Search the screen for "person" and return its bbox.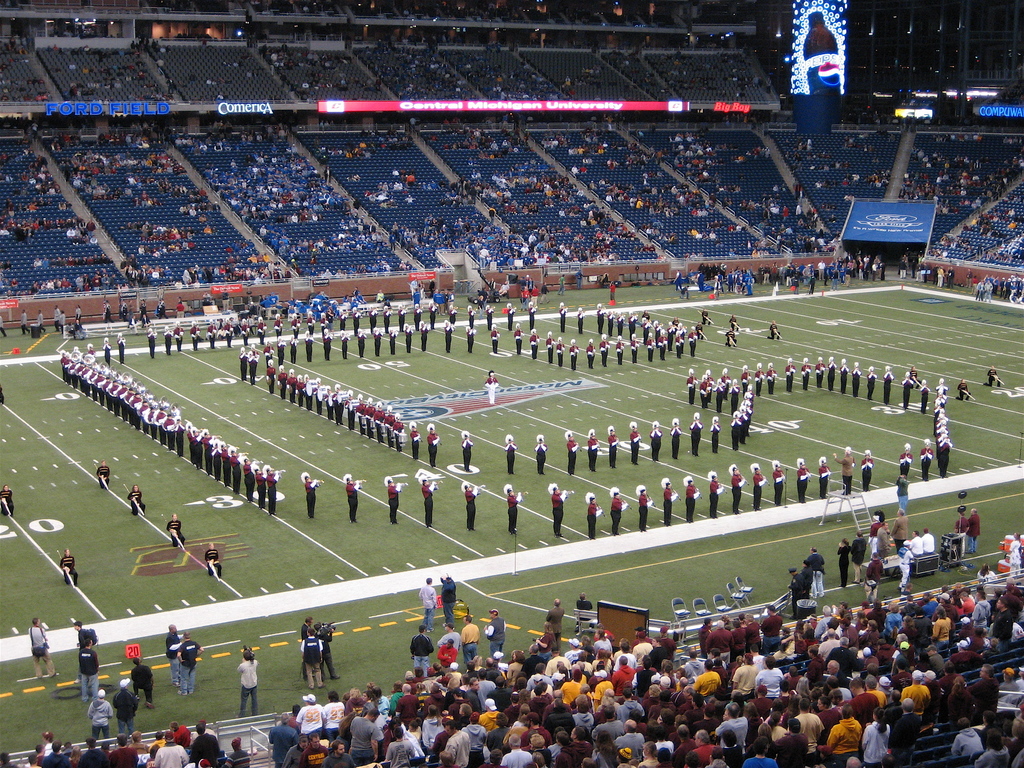
Found: [61,311,68,328].
